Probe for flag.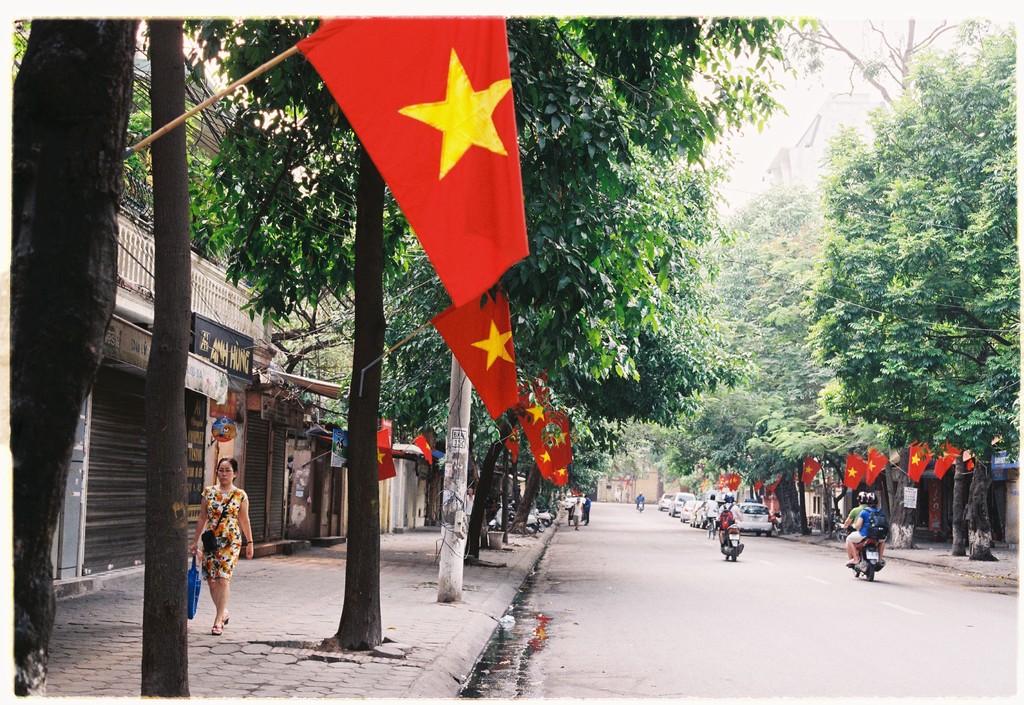
Probe result: l=751, t=473, r=767, b=496.
